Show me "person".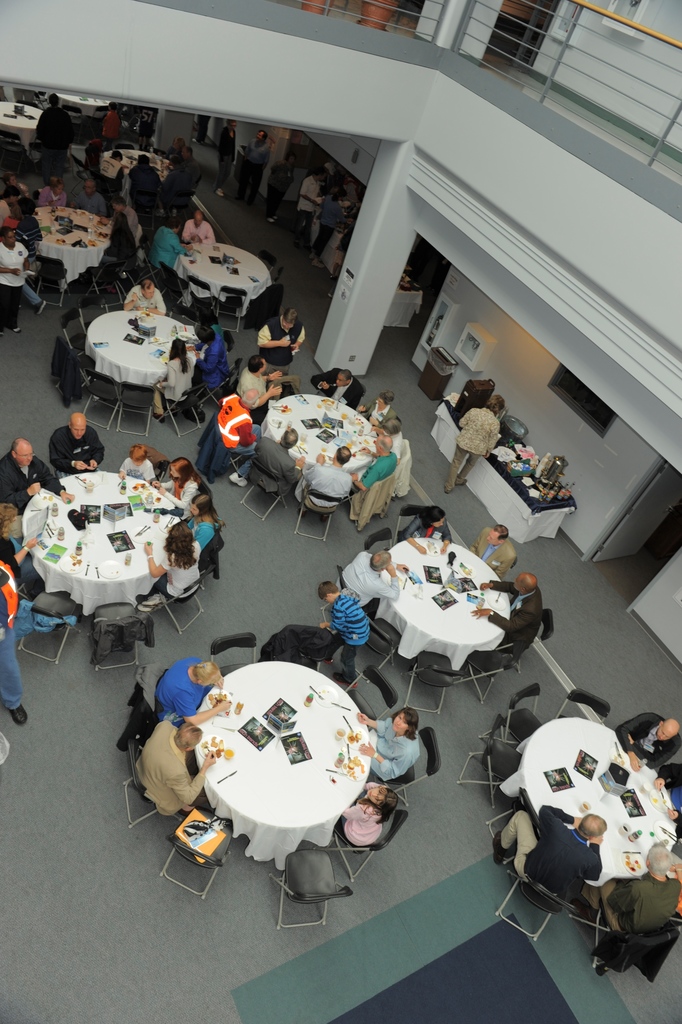
"person" is here: (231, 348, 296, 422).
